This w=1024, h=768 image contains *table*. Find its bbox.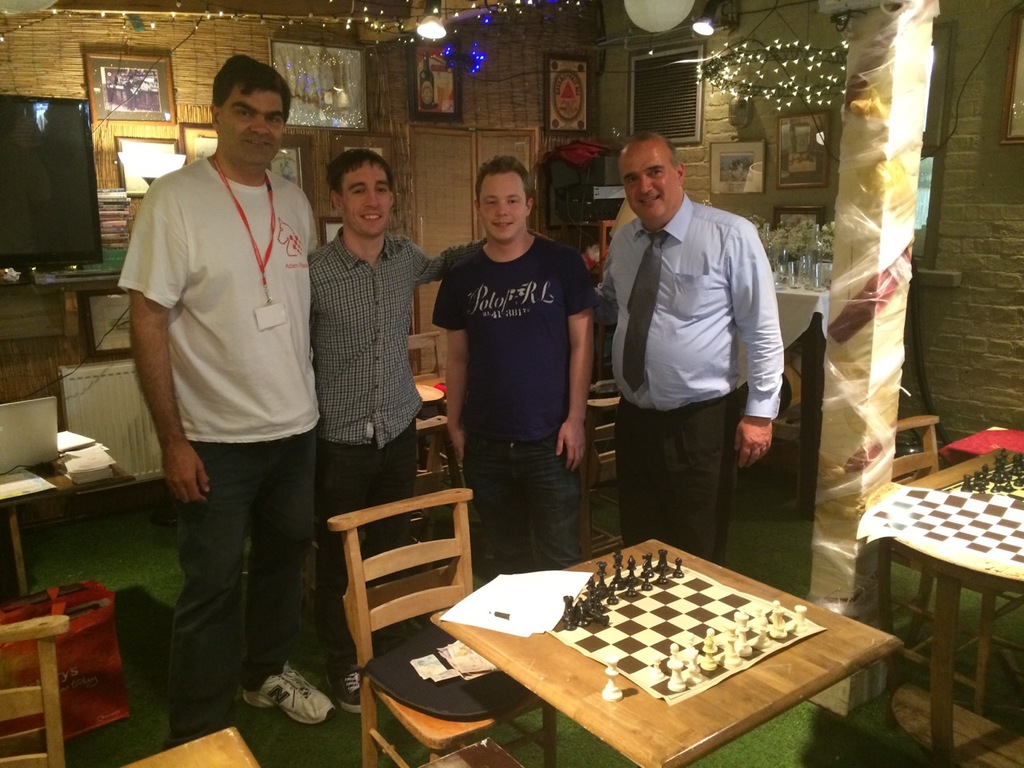
crop(858, 456, 1023, 767).
